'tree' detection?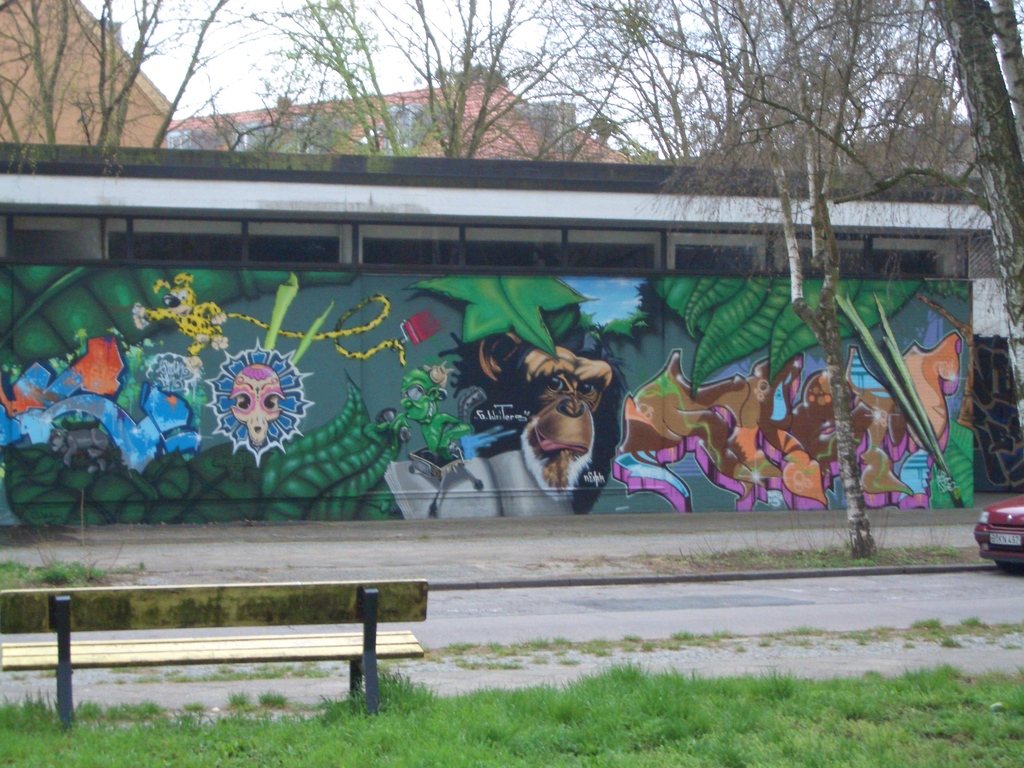
locate(659, 0, 919, 559)
